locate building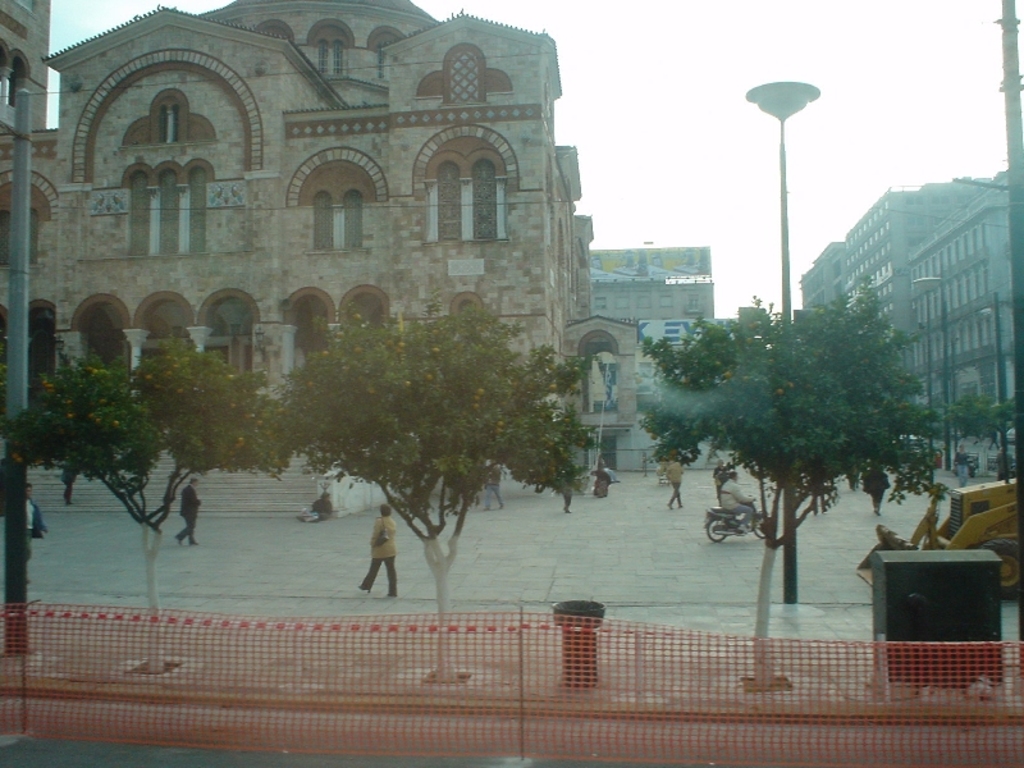
x1=803 y1=180 x2=1011 y2=430
